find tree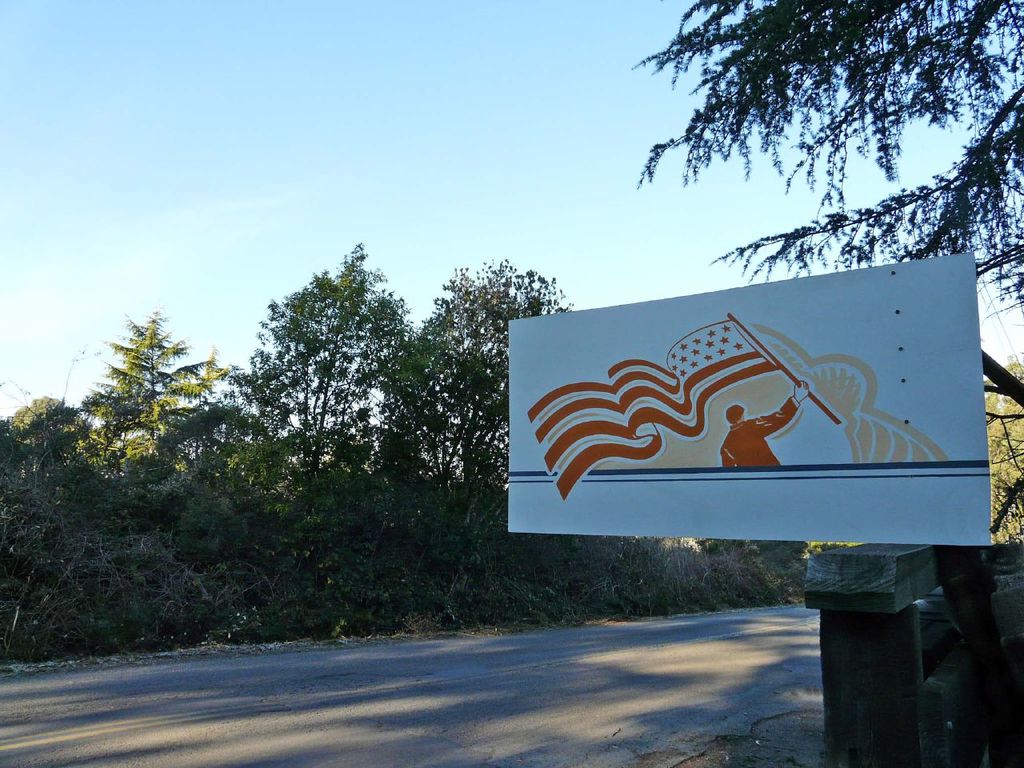
bbox=[630, 0, 1023, 551]
